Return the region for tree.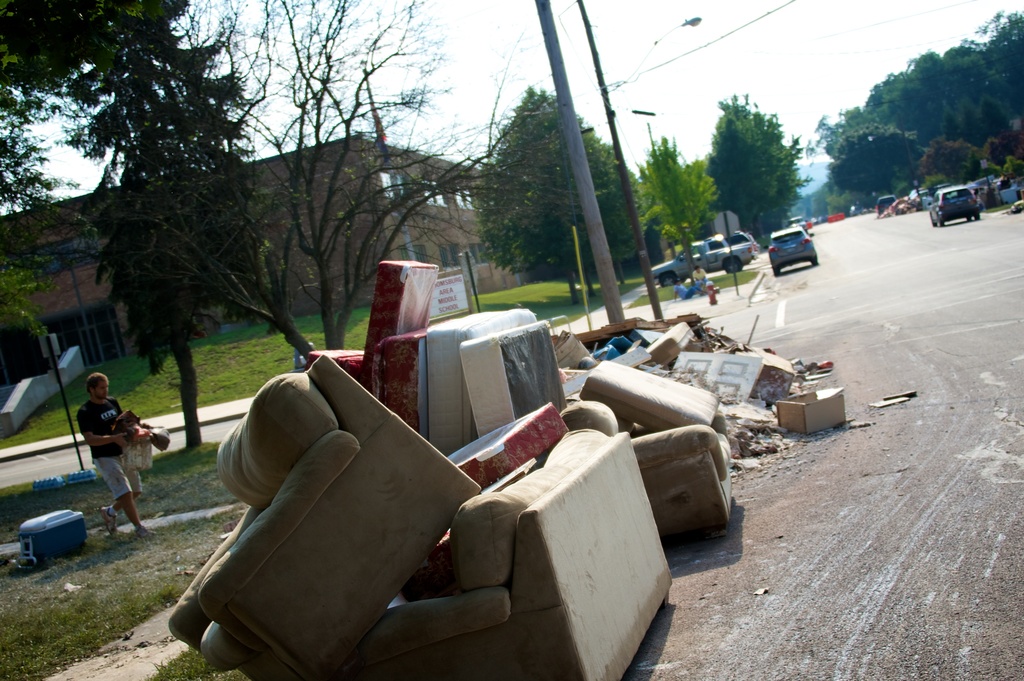
<region>714, 92, 824, 233</region>.
